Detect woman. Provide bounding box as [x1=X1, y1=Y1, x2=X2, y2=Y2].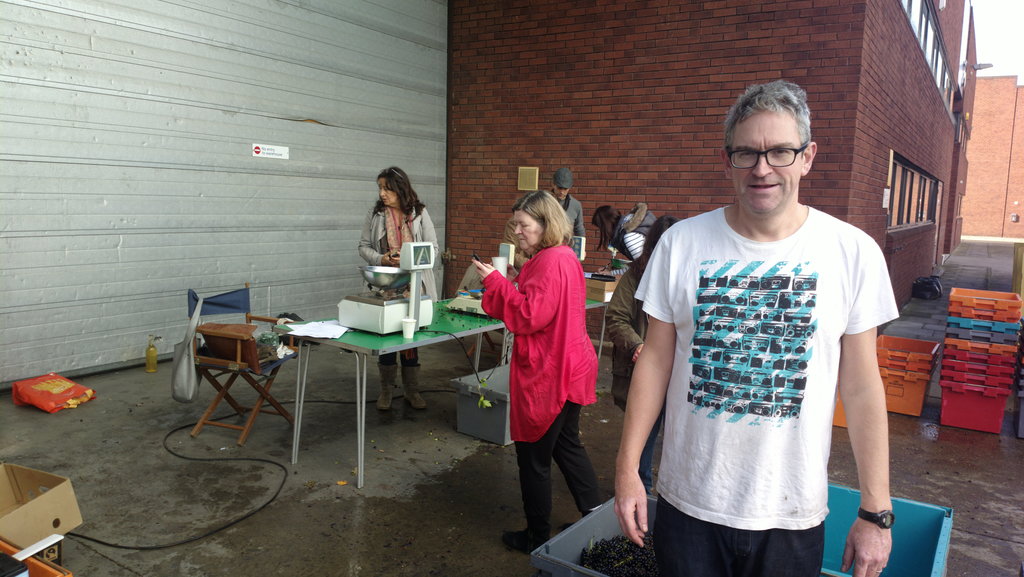
[x1=600, y1=213, x2=681, y2=492].
